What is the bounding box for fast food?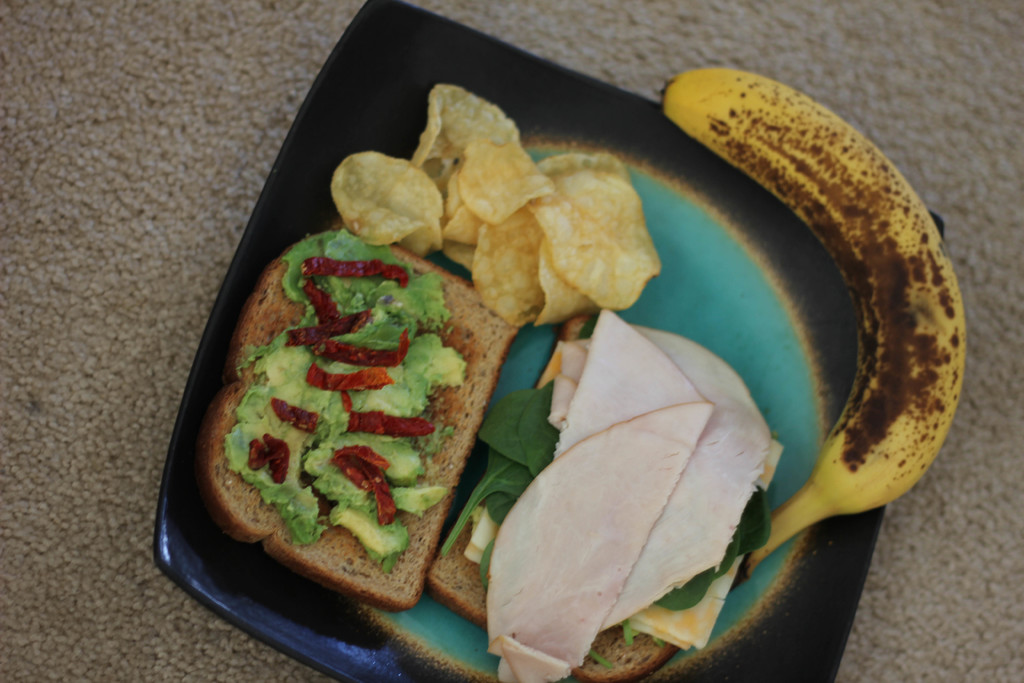
bbox(330, 83, 661, 327).
